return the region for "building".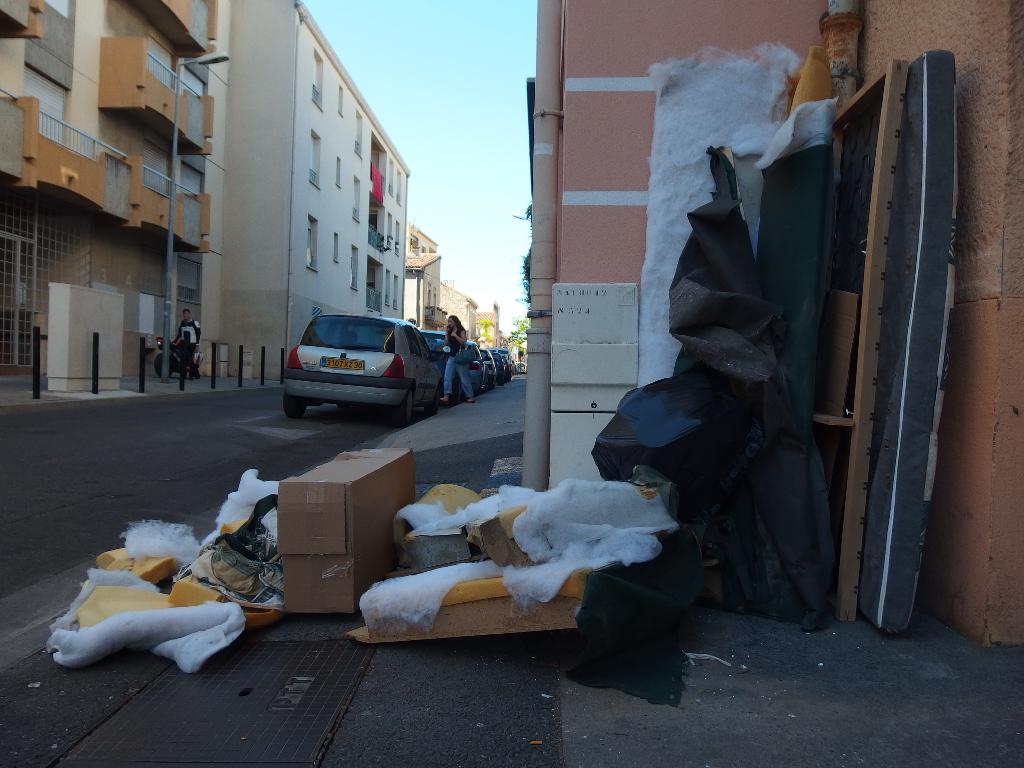
543/0/1023/653.
